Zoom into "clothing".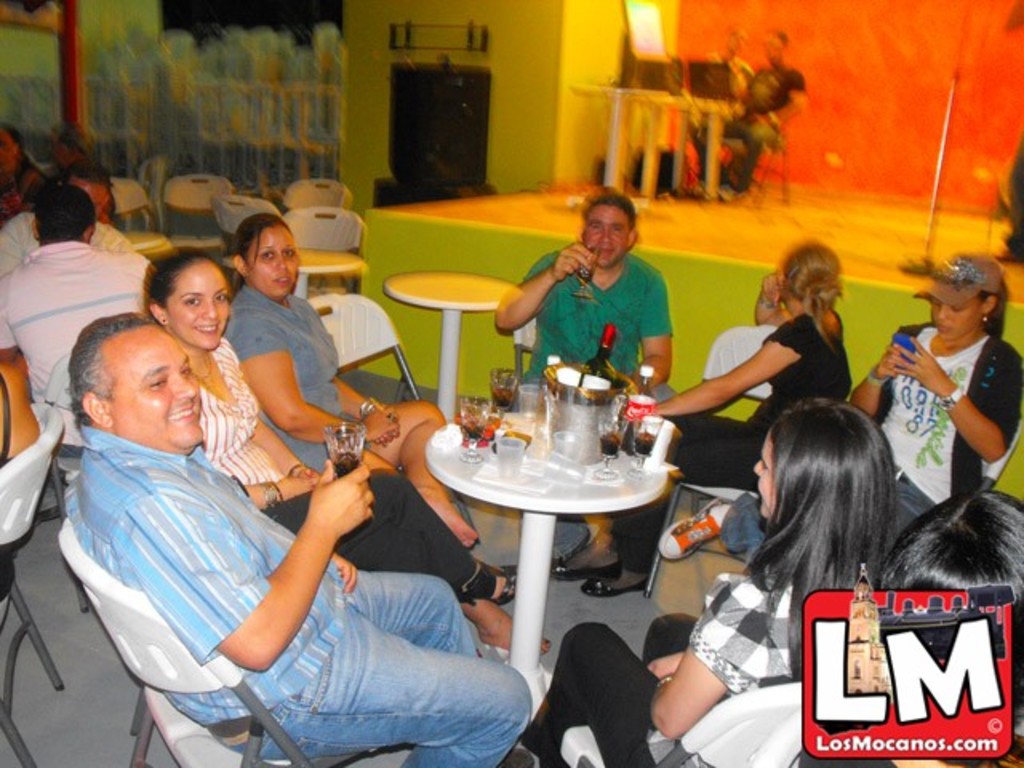
Zoom target: region(722, 322, 1022, 541).
